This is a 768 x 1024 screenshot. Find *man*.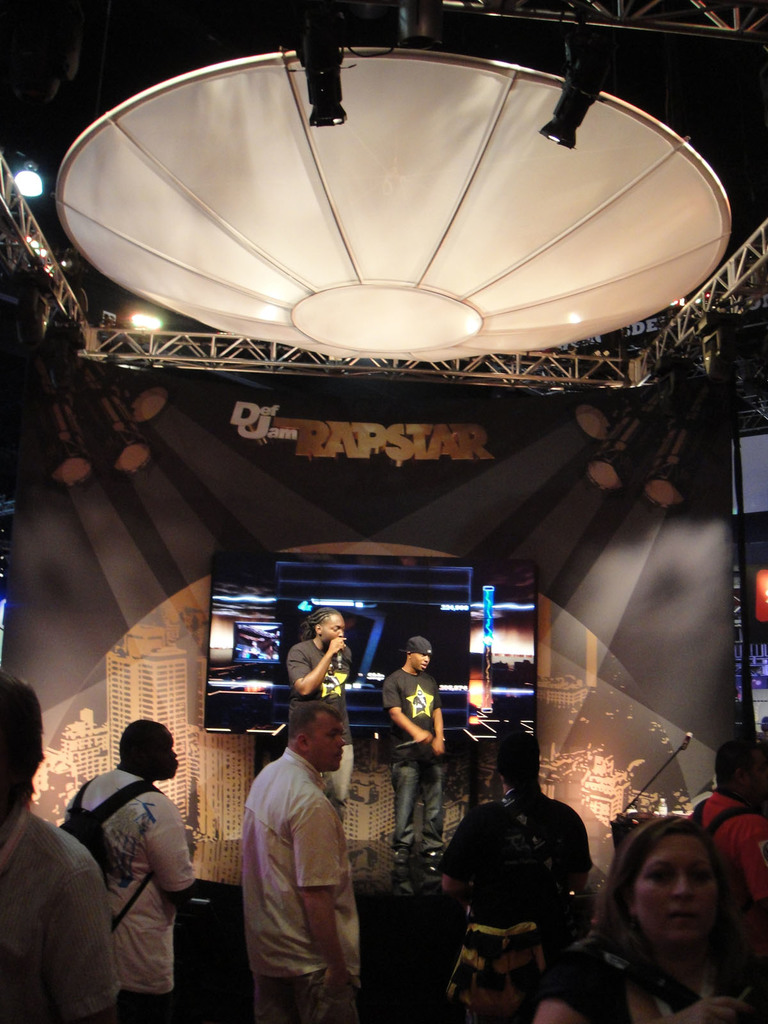
Bounding box: <bbox>374, 641, 450, 903</bbox>.
